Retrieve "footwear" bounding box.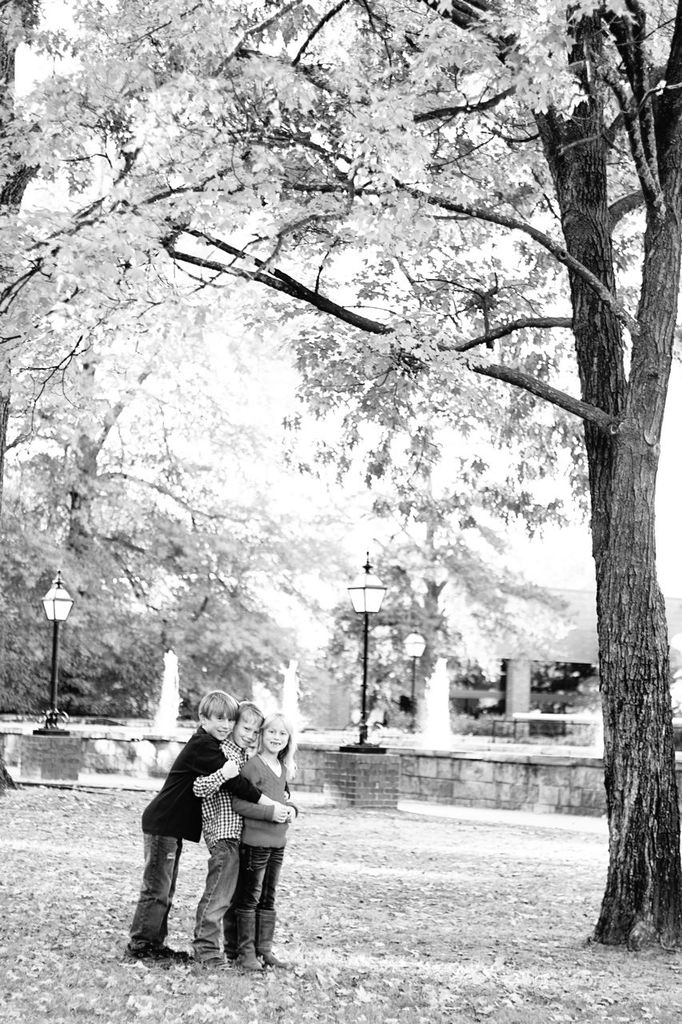
Bounding box: box=[148, 931, 189, 971].
